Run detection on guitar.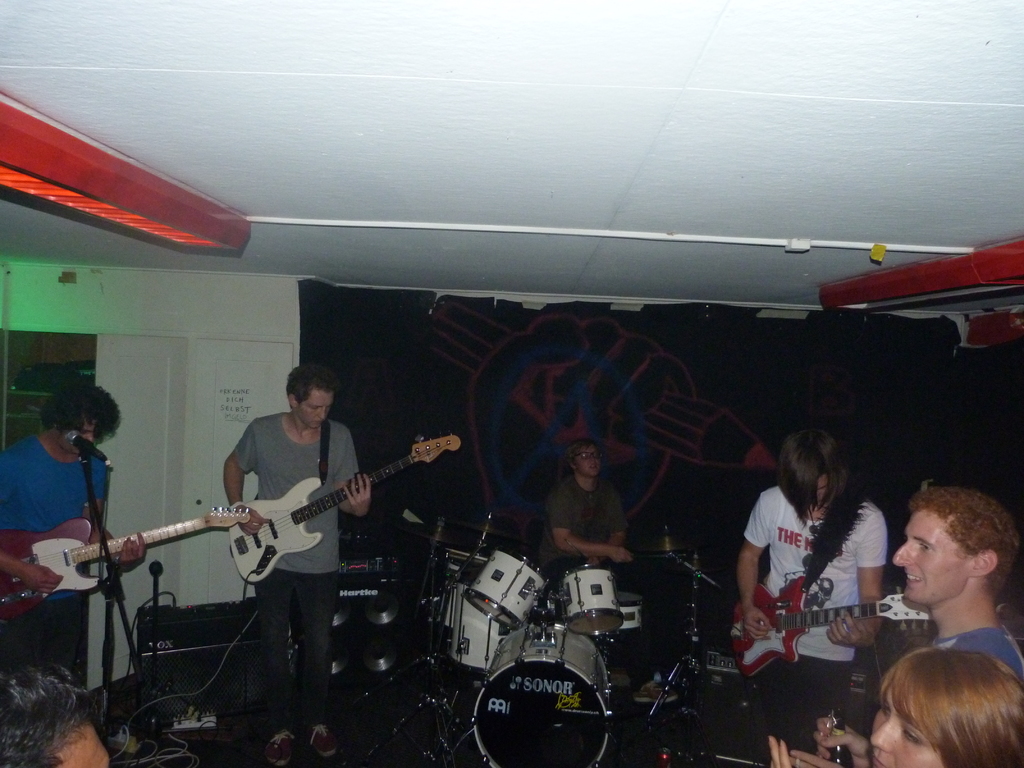
Result: BBox(0, 506, 251, 616).
